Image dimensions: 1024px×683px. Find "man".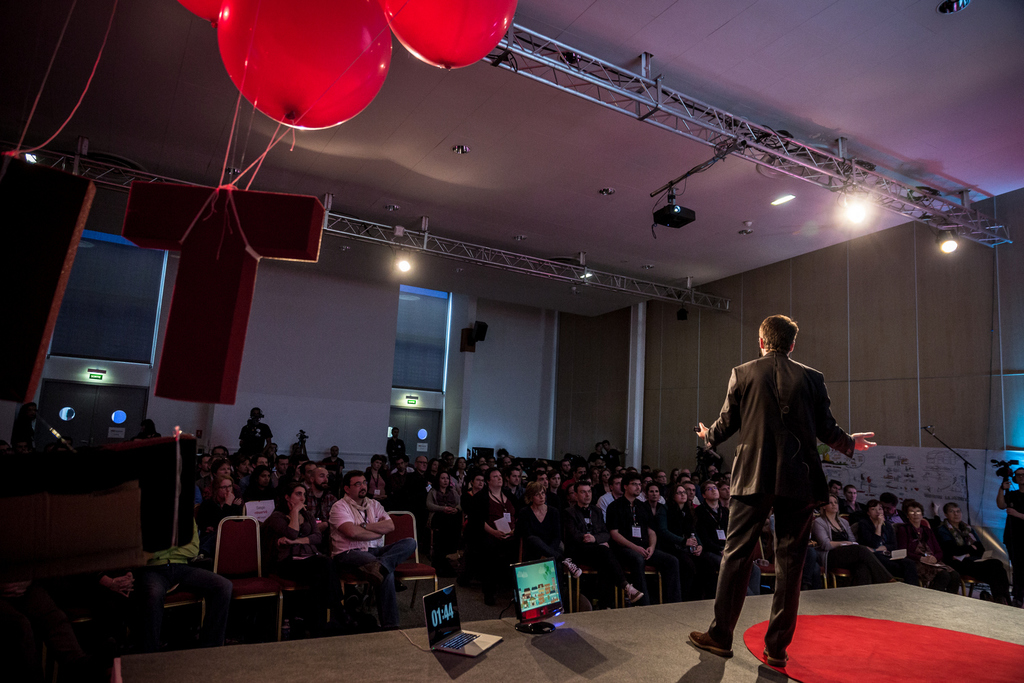
Rect(387, 427, 408, 466).
